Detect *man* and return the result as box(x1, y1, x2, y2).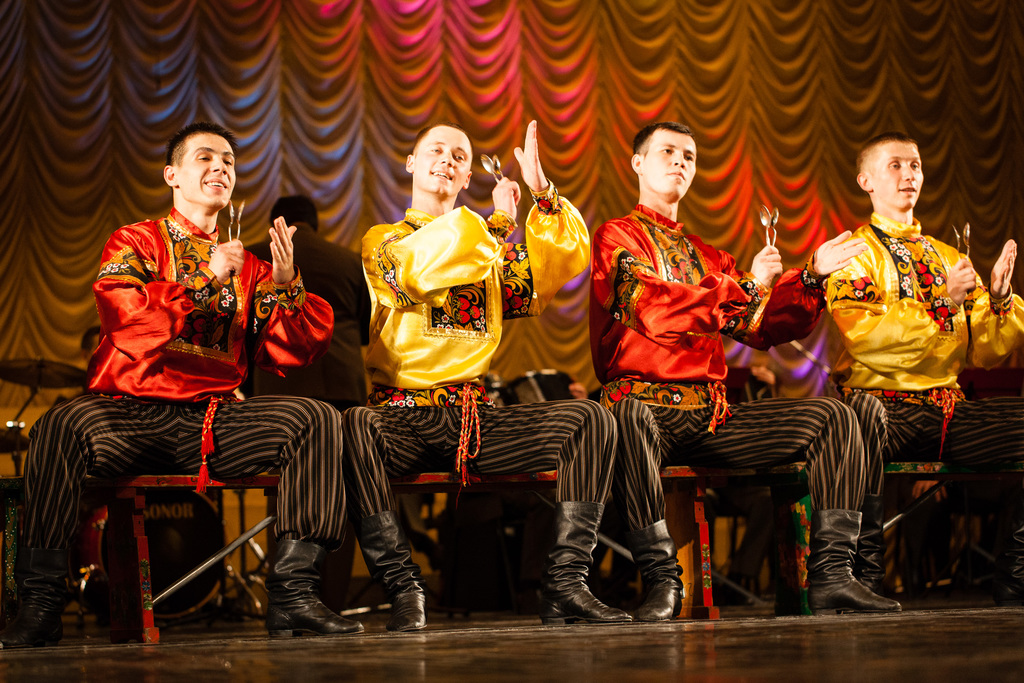
box(241, 194, 372, 412).
